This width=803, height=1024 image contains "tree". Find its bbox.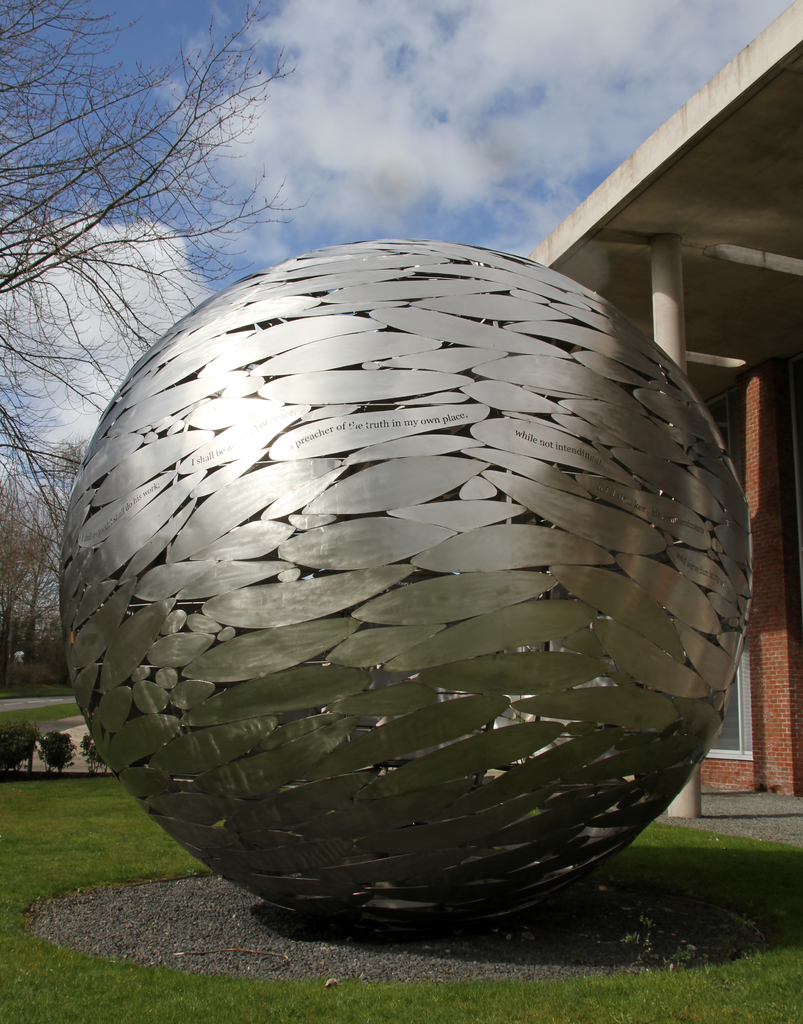
x1=0 y1=724 x2=42 y2=780.
